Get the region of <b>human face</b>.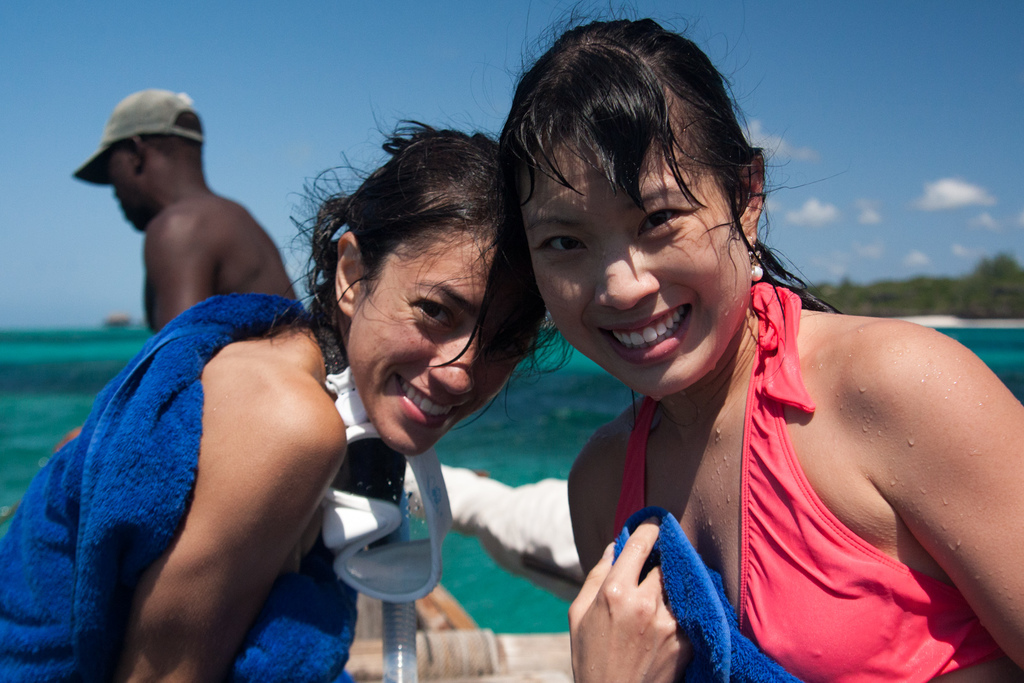
left=350, top=250, right=541, bottom=459.
